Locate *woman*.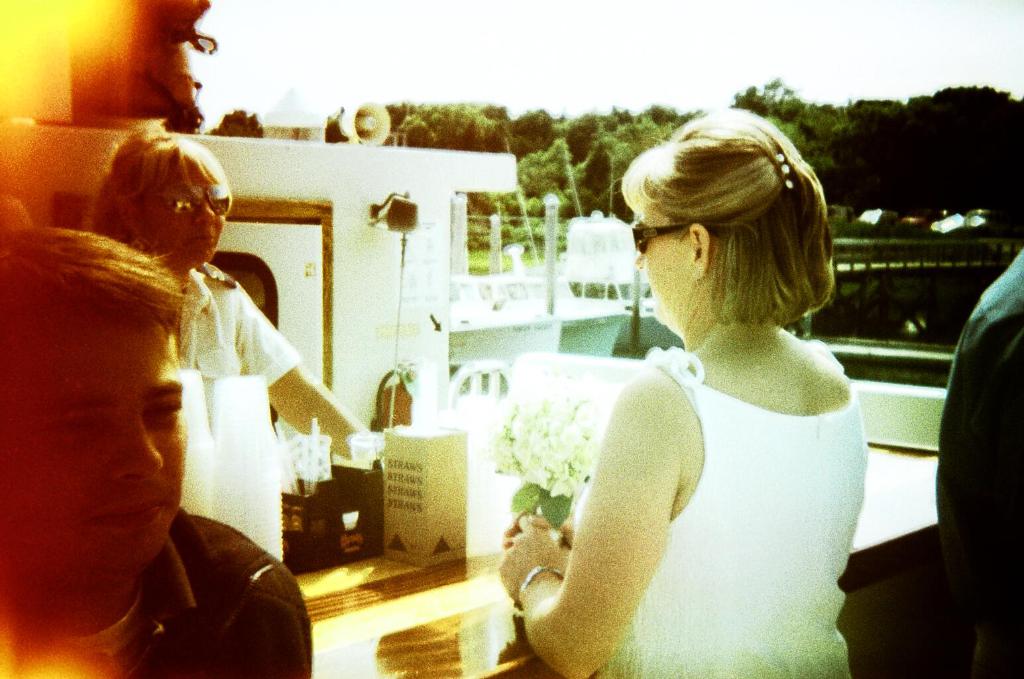
Bounding box: [508,112,886,673].
